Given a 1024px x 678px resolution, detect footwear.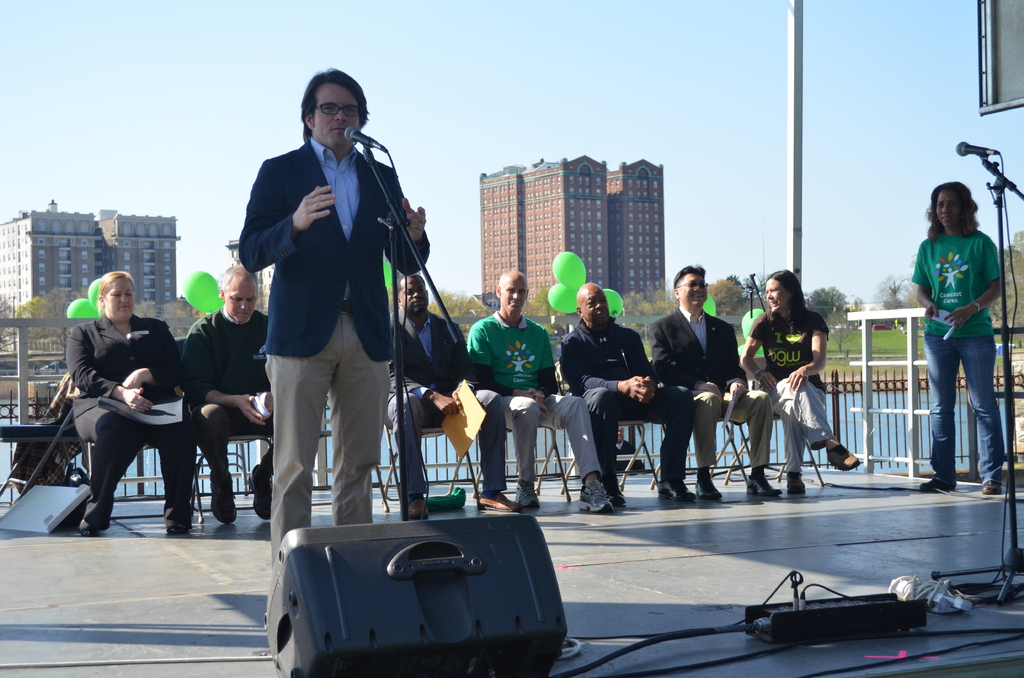
bbox(984, 480, 998, 500).
